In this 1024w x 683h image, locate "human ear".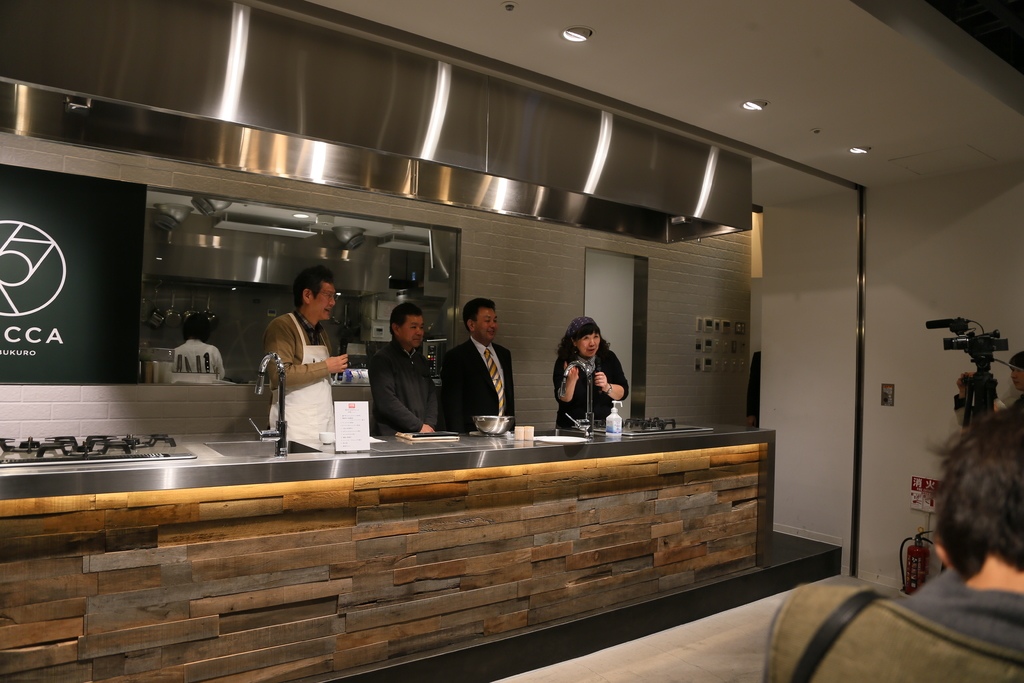
Bounding box: bbox(301, 286, 312, 305).
